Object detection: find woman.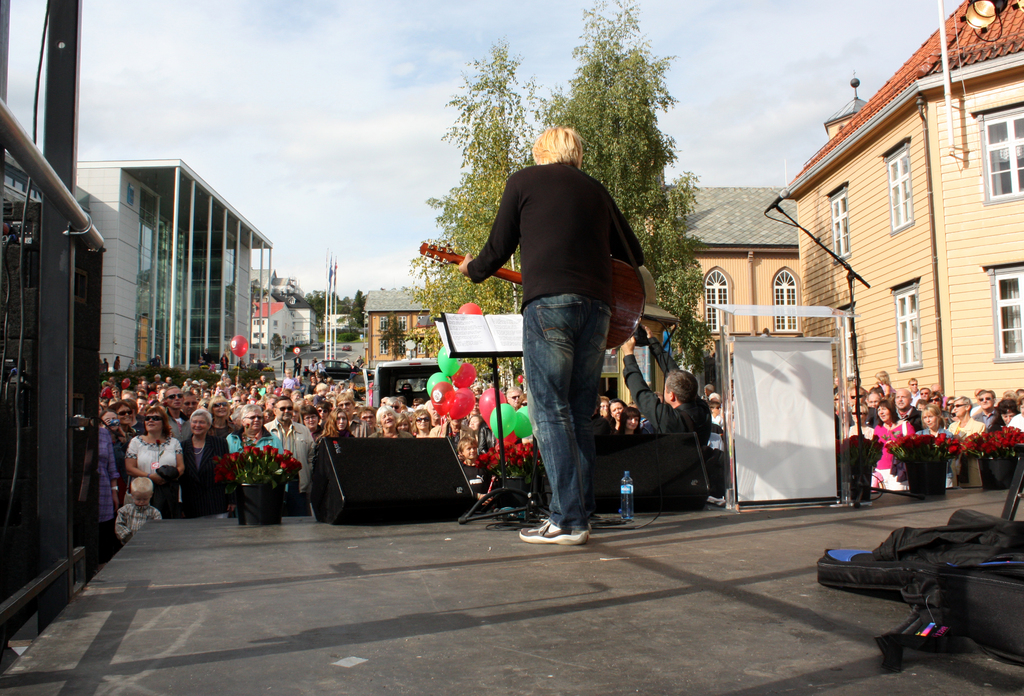
x1=701, y1=400, x2=727, y2=501.
